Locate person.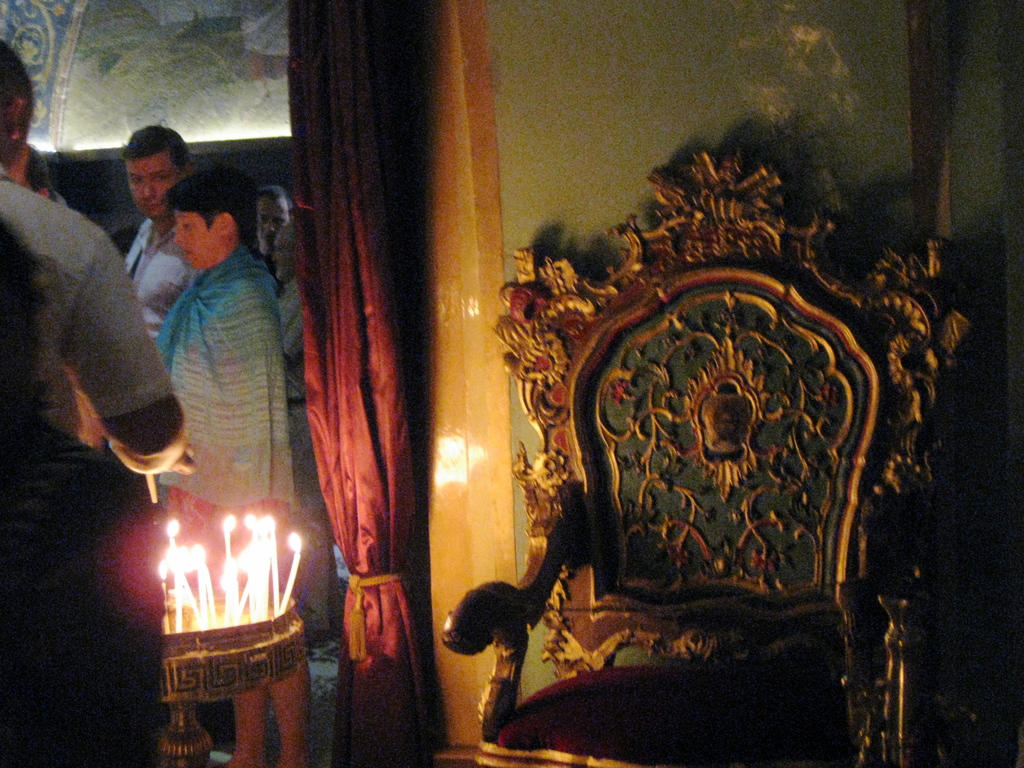
Bounding box: region(0, 42, 203, 480).
